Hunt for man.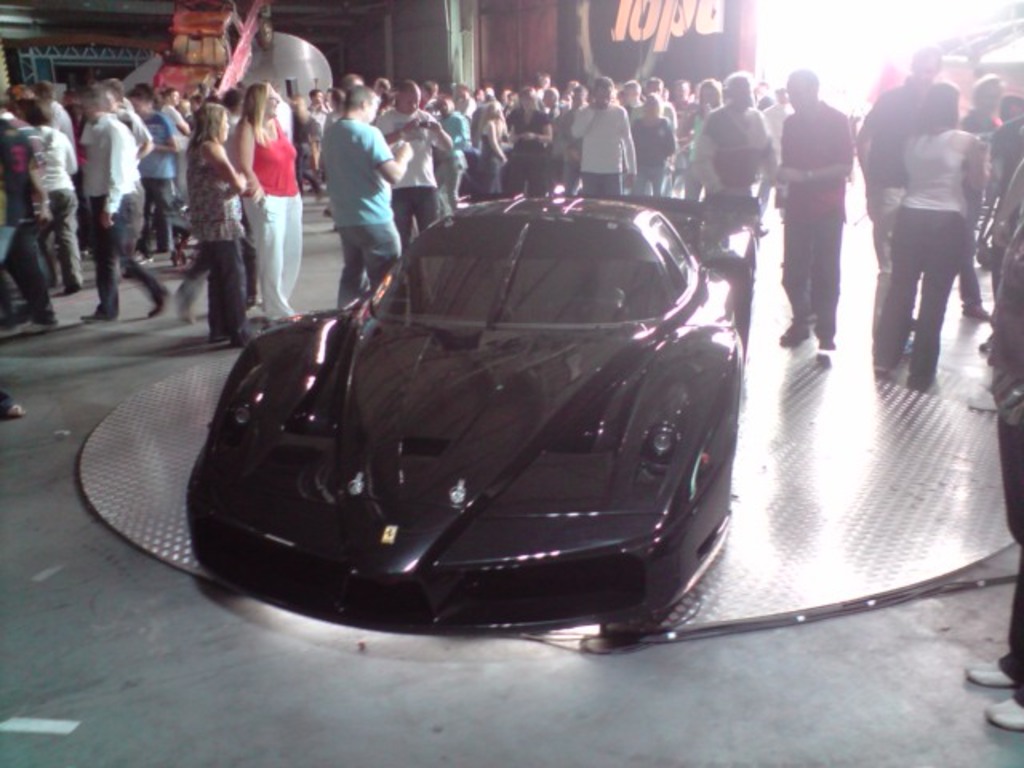
Hunted down at [259,80,290,142].
